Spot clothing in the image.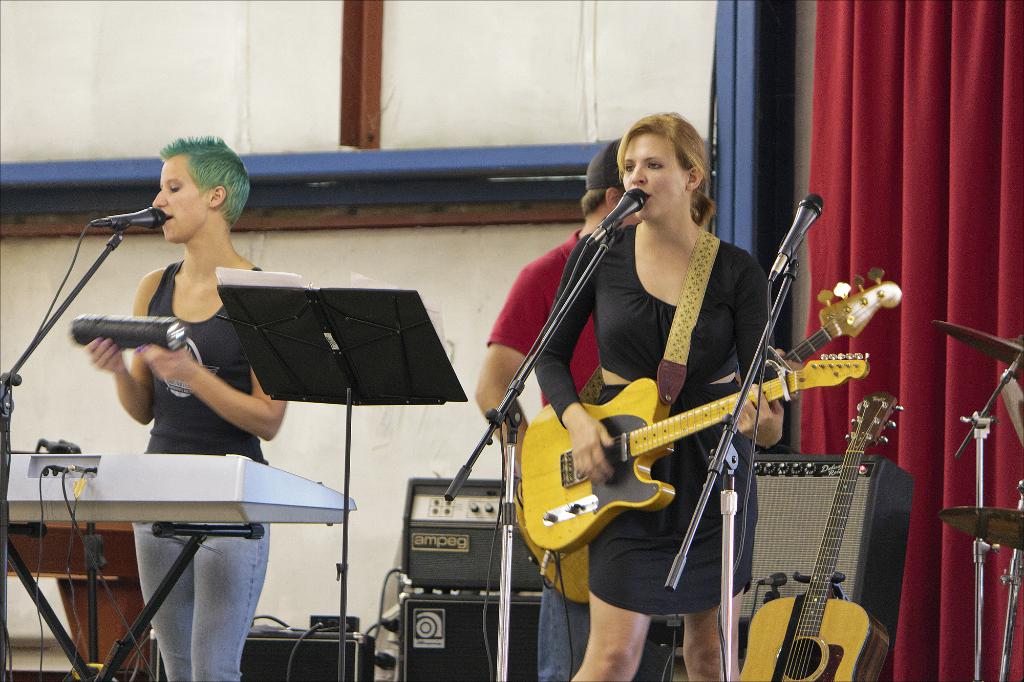
clothing found at region(123, 257, 273, 681).
